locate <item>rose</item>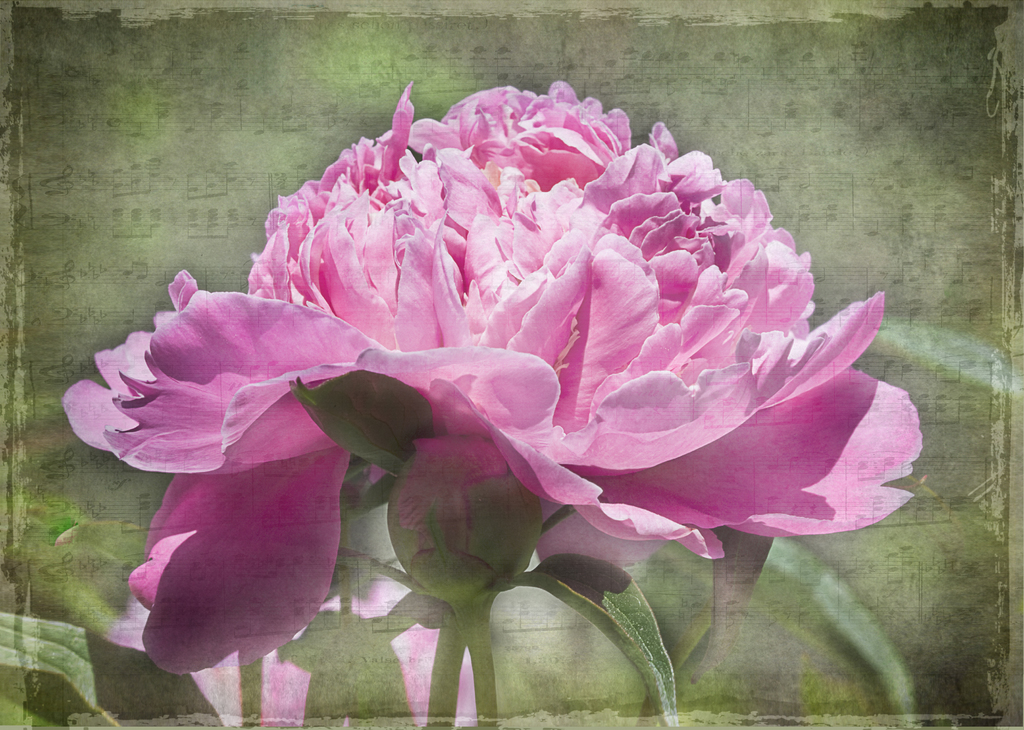
{"left": 127, "top": 446, "right": 353, "bottom": 680}
